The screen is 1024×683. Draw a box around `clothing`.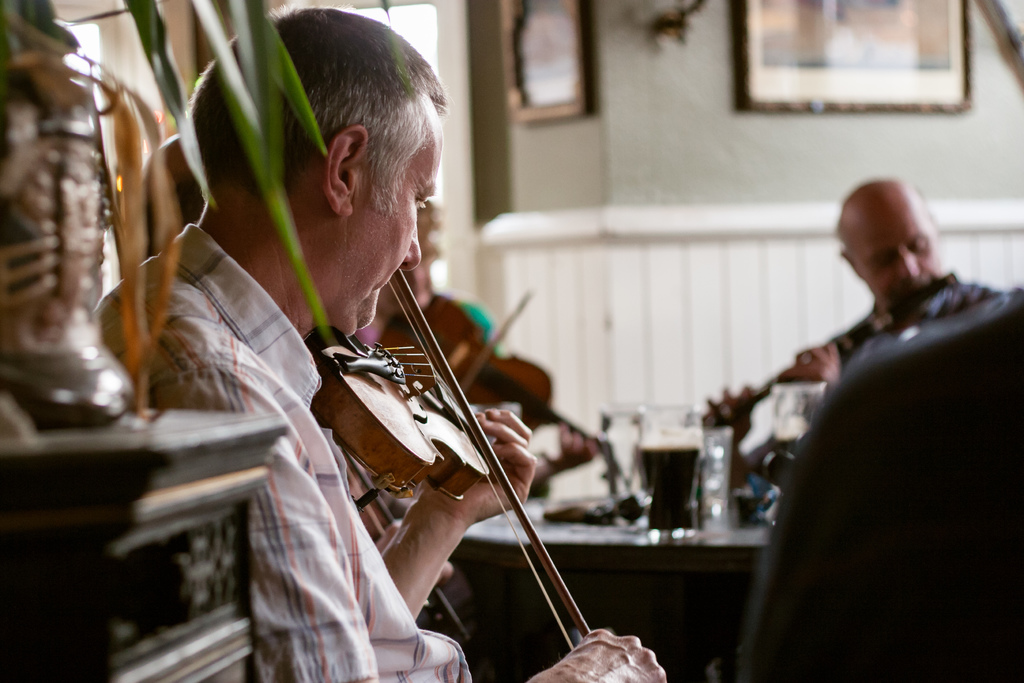
BBox(91, 217, 468, 682).
